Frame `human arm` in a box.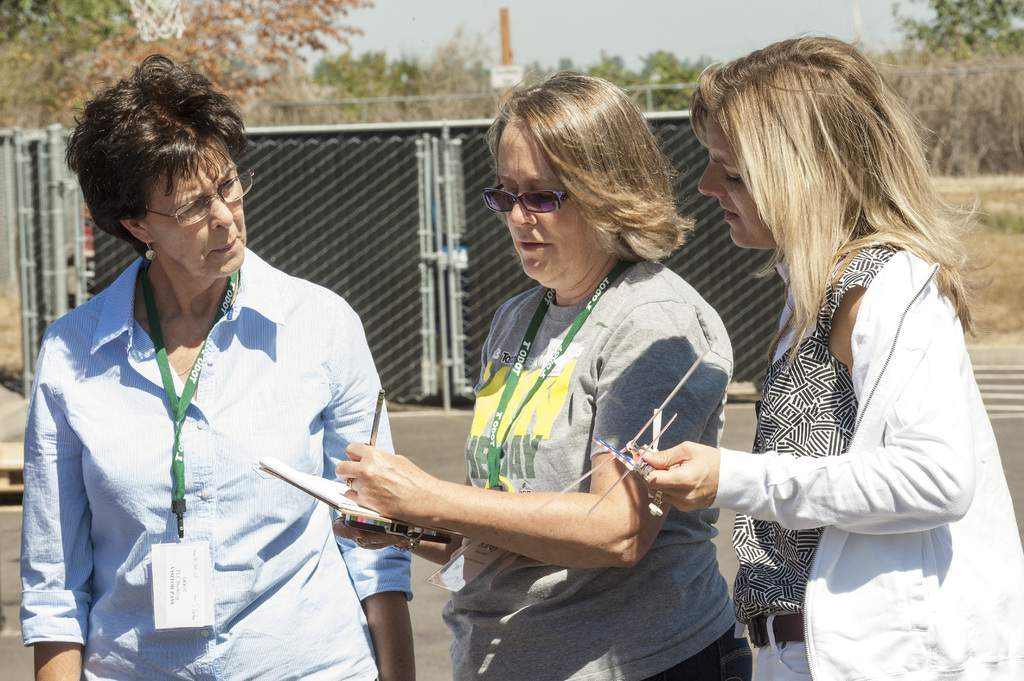
region(323, 292, 421, 680).
